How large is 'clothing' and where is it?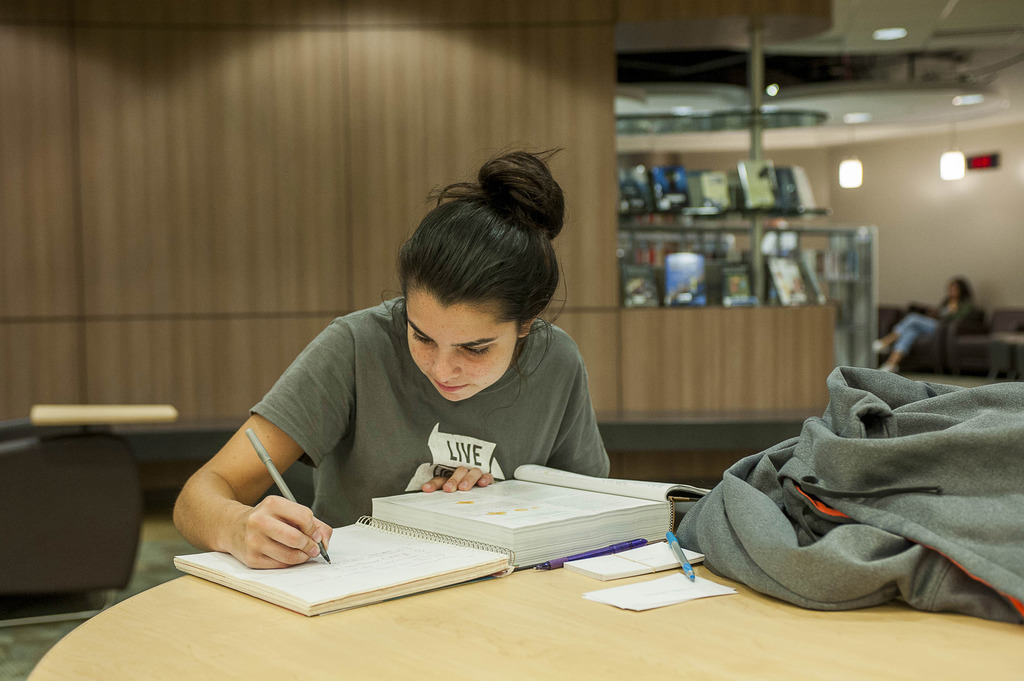
Bounding box: box=[666, 366, 1023, 618].
